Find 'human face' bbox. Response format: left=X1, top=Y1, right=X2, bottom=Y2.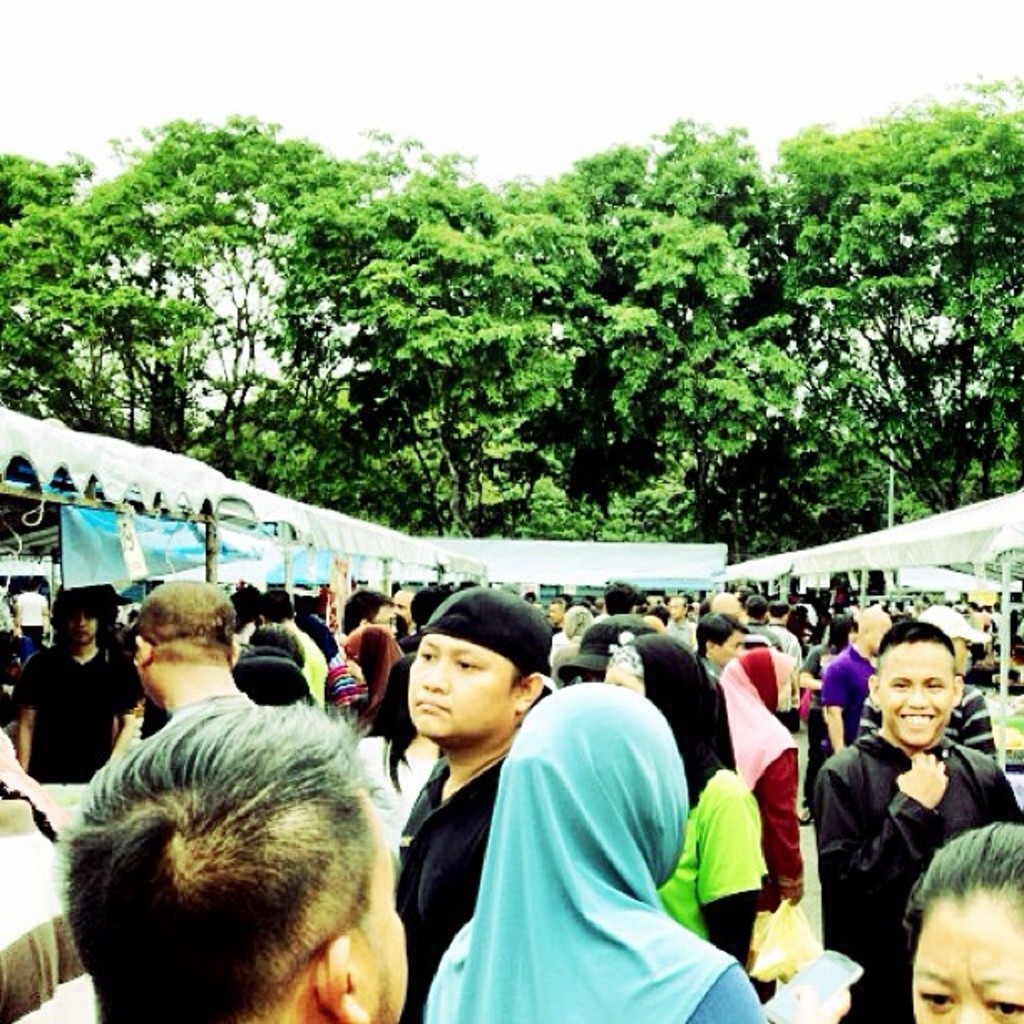
left=880, top=639, right=952, bottom=750.
